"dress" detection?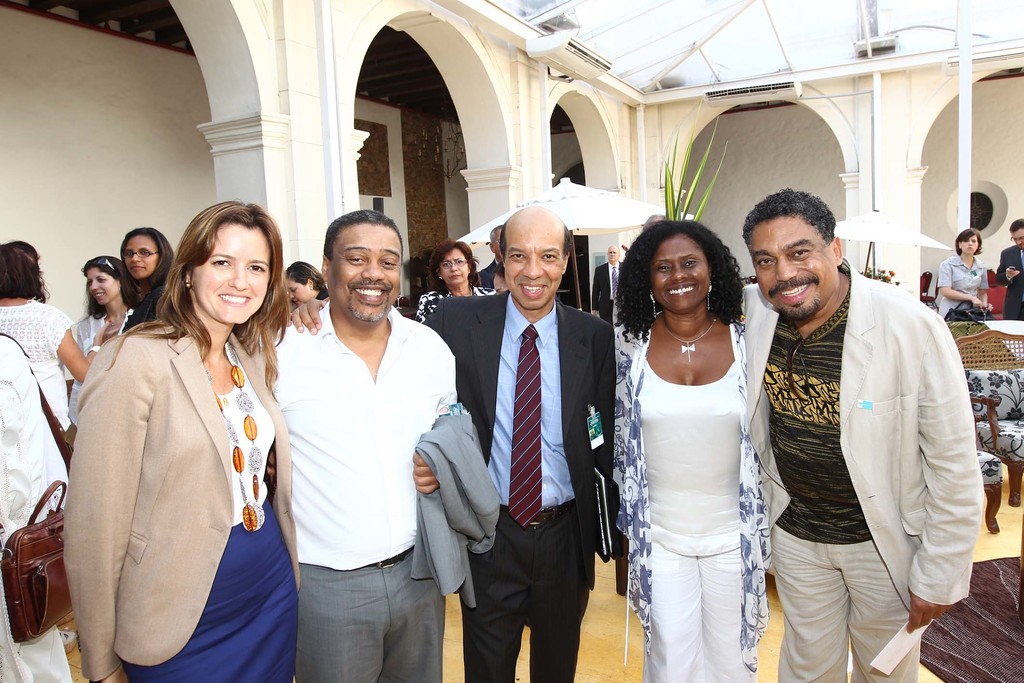
left=120, top=340, right=299, bottom=682
